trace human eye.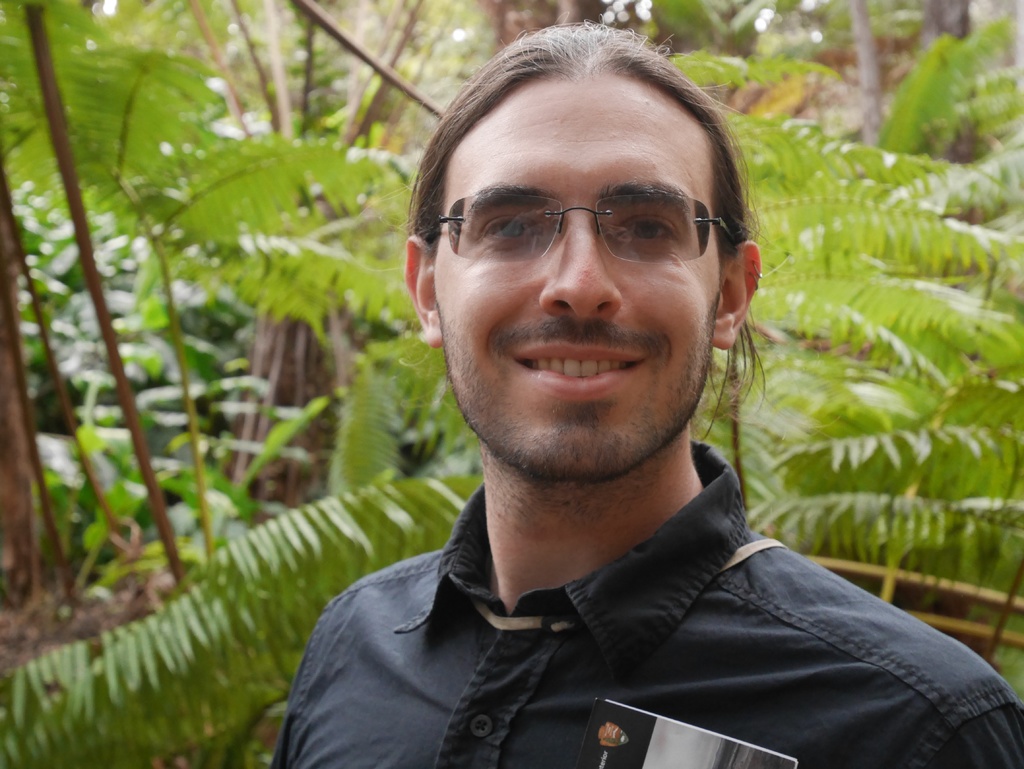
Traced to rect(612, 212, 675, 241).
